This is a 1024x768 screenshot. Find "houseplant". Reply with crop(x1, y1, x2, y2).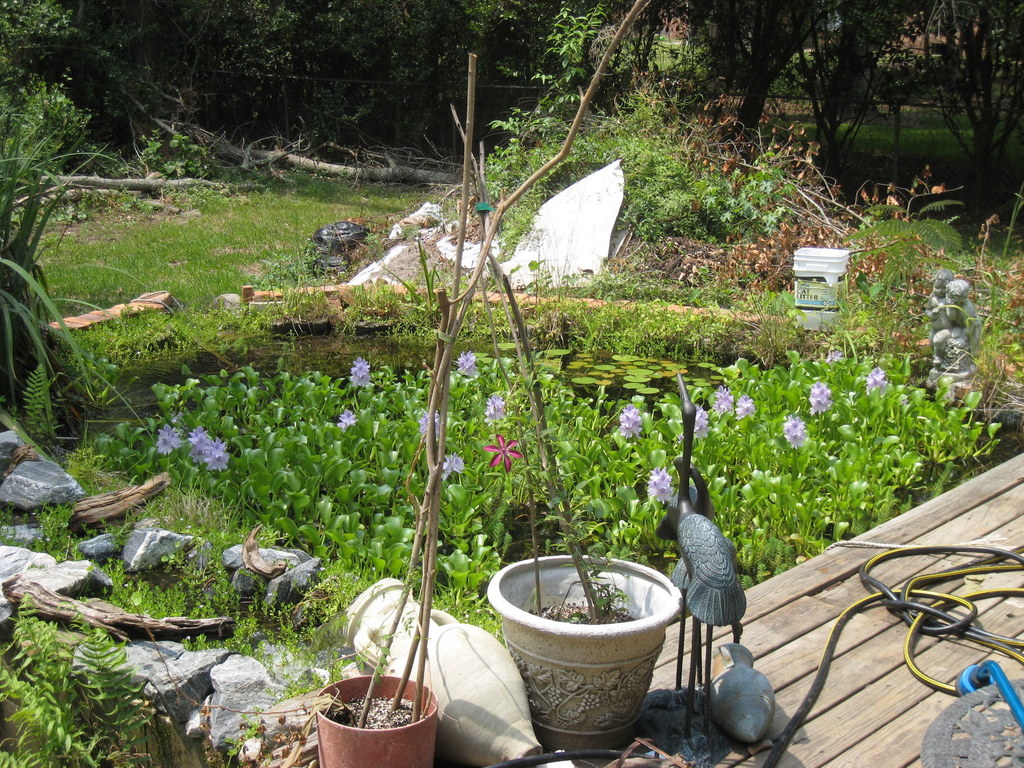
crop(445, 94, 698, 753).
